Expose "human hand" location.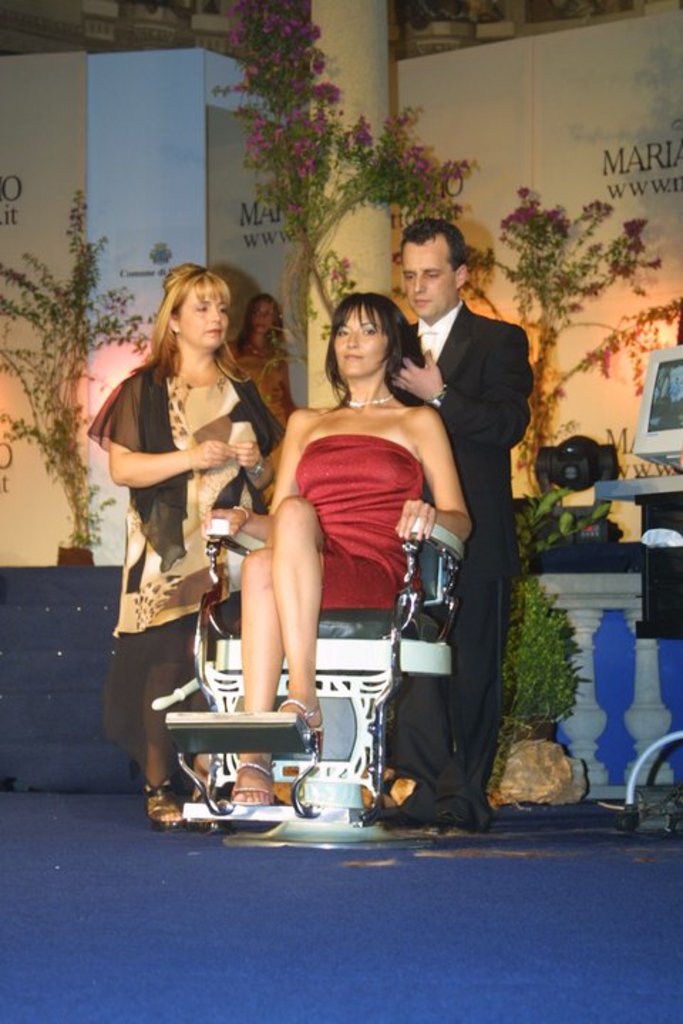
Exposed at BBox(394, 498, 441, 548).
